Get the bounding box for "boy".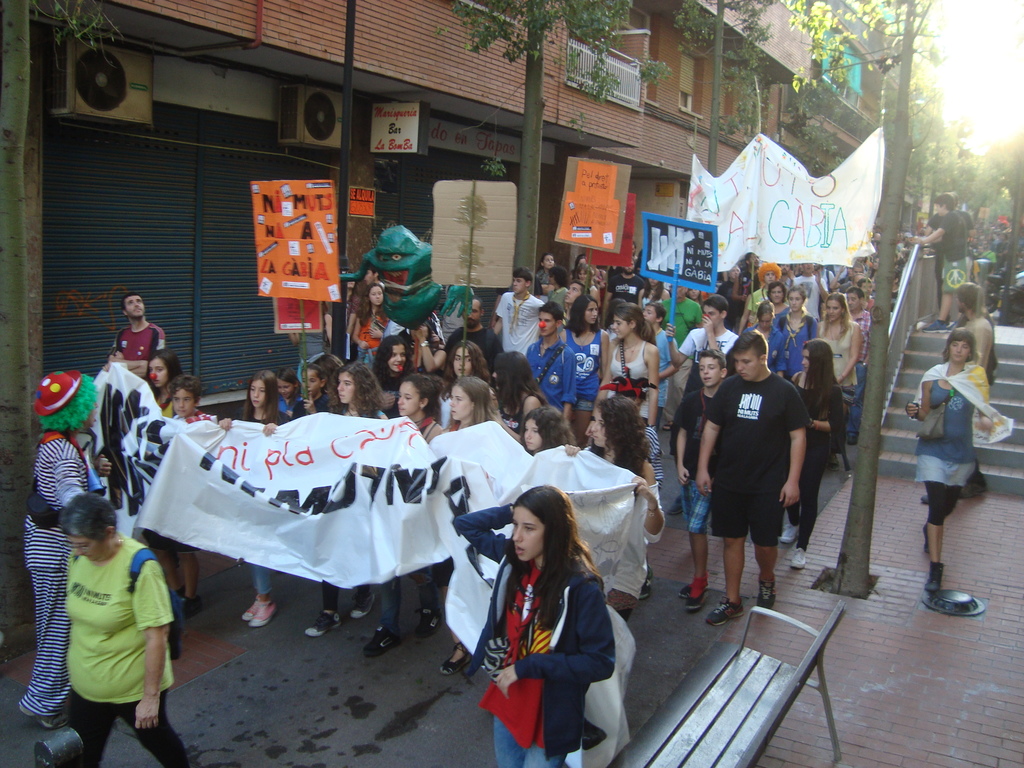
(left=522, top=299, right=575, bottom=424).
